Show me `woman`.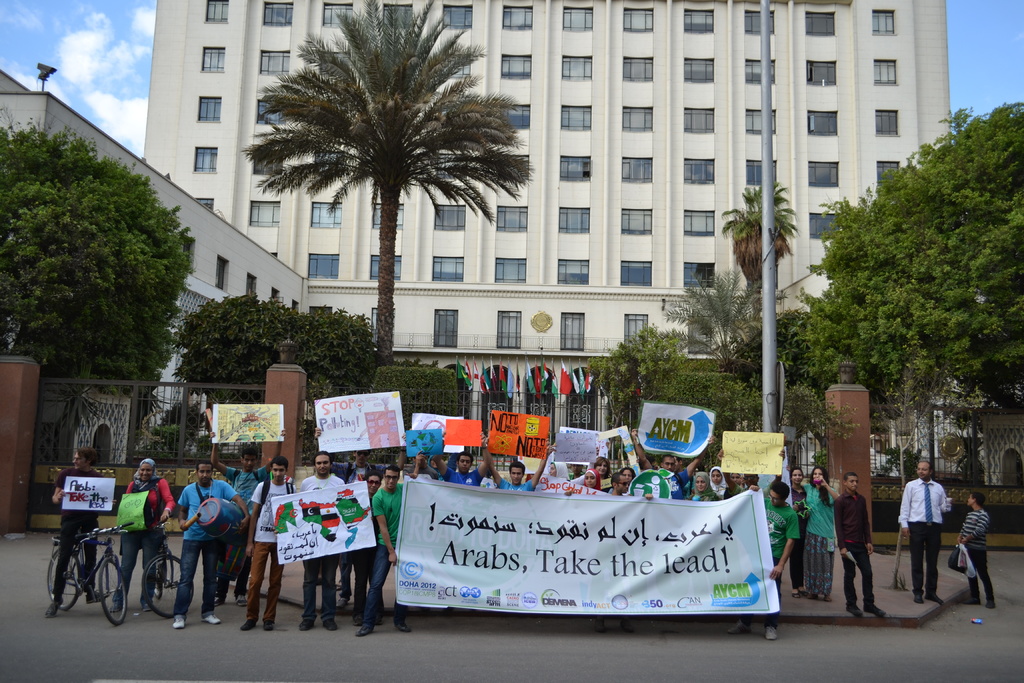
`woman` is here: x1=106, y1=457, x2=170, y2=613.
